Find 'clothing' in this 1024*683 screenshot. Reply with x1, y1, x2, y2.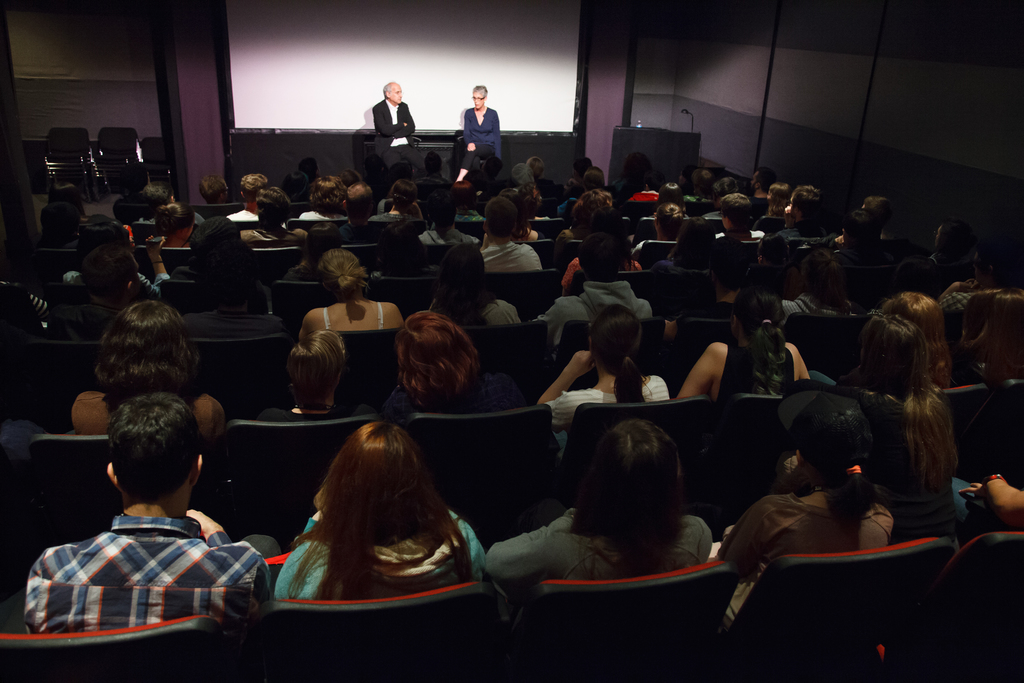
75, 395, 239, 440.
